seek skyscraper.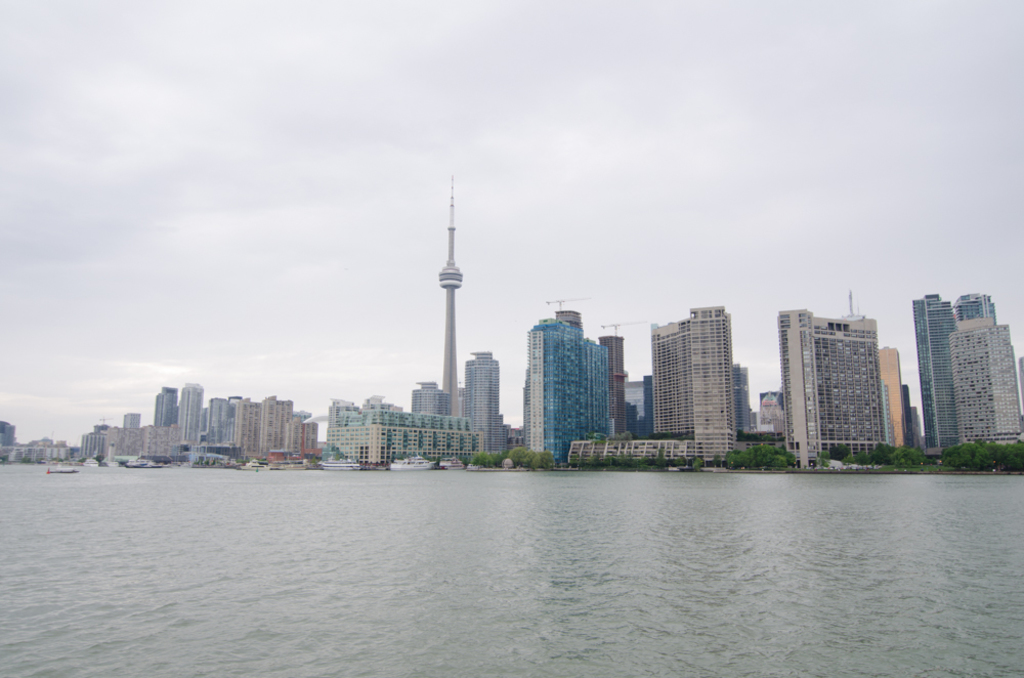
l=920, t=287, r=955, b=446.
